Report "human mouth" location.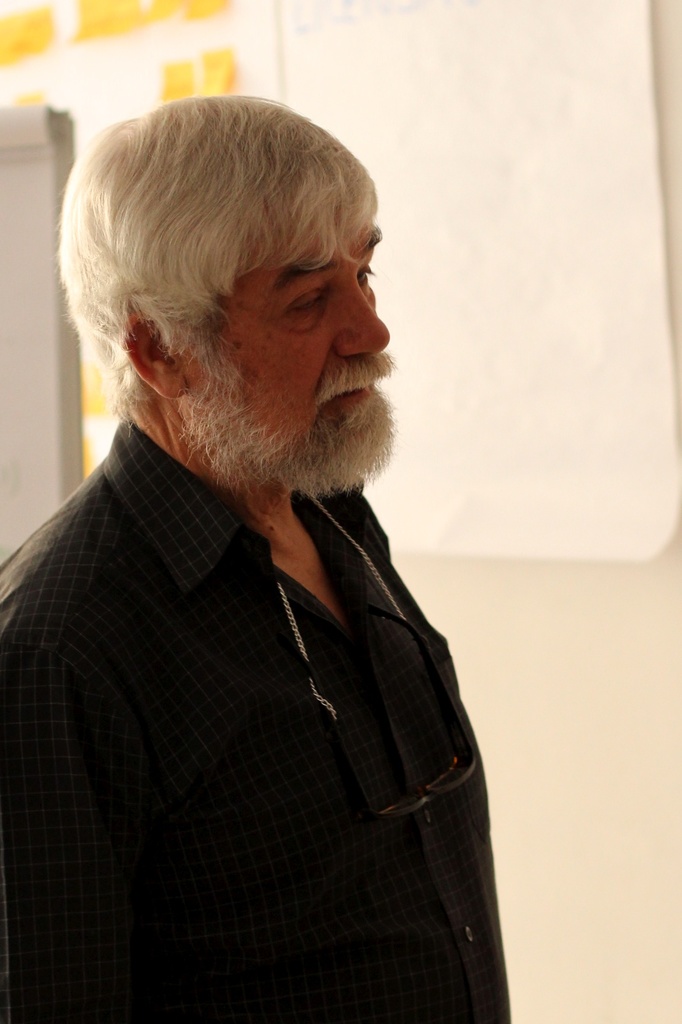
Report: 323, 359, 395, 401.
